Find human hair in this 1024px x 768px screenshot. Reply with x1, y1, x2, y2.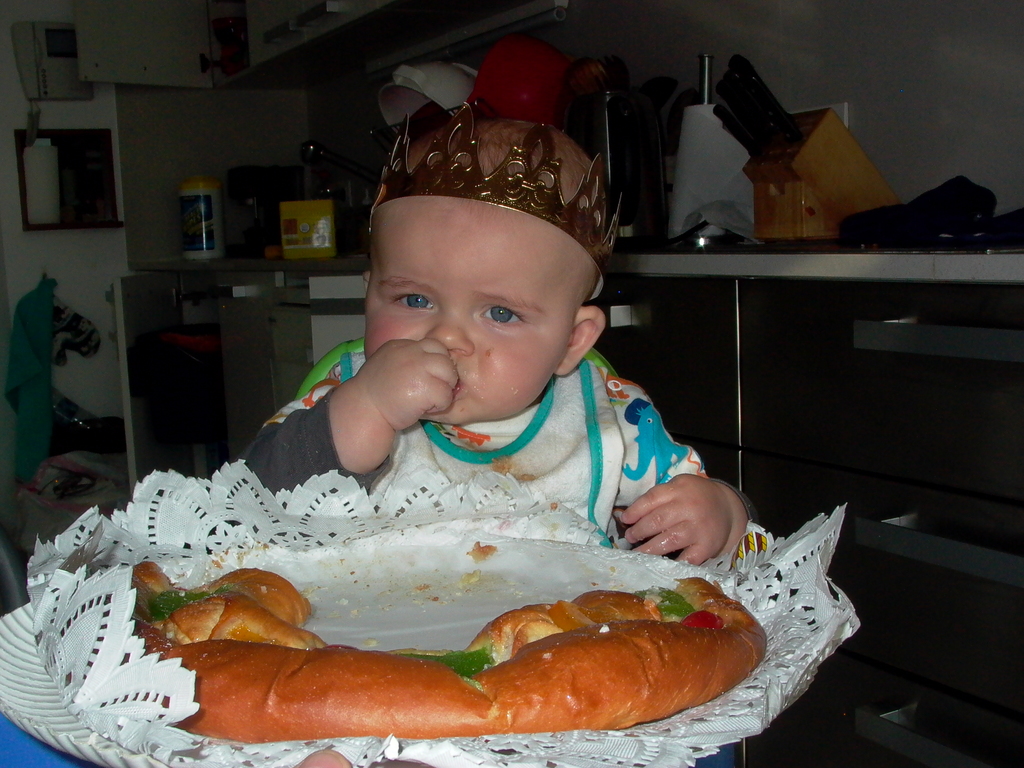
388, 118, 614, 241.
